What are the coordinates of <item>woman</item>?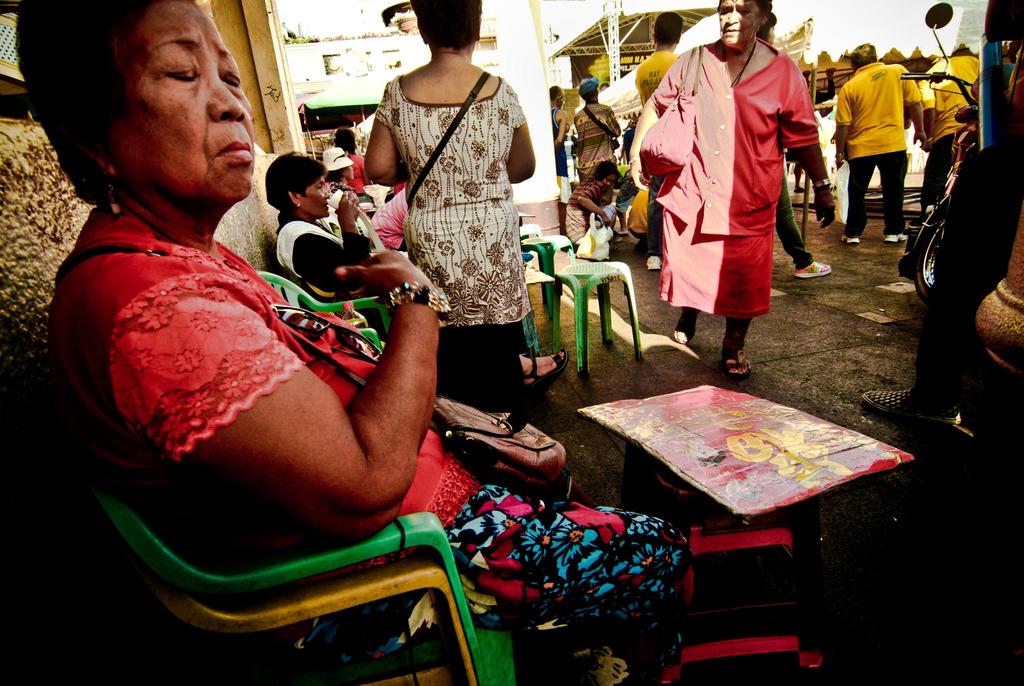
{"x1": 255, "y1": 149, "x2": 401, "y2": 300}.
